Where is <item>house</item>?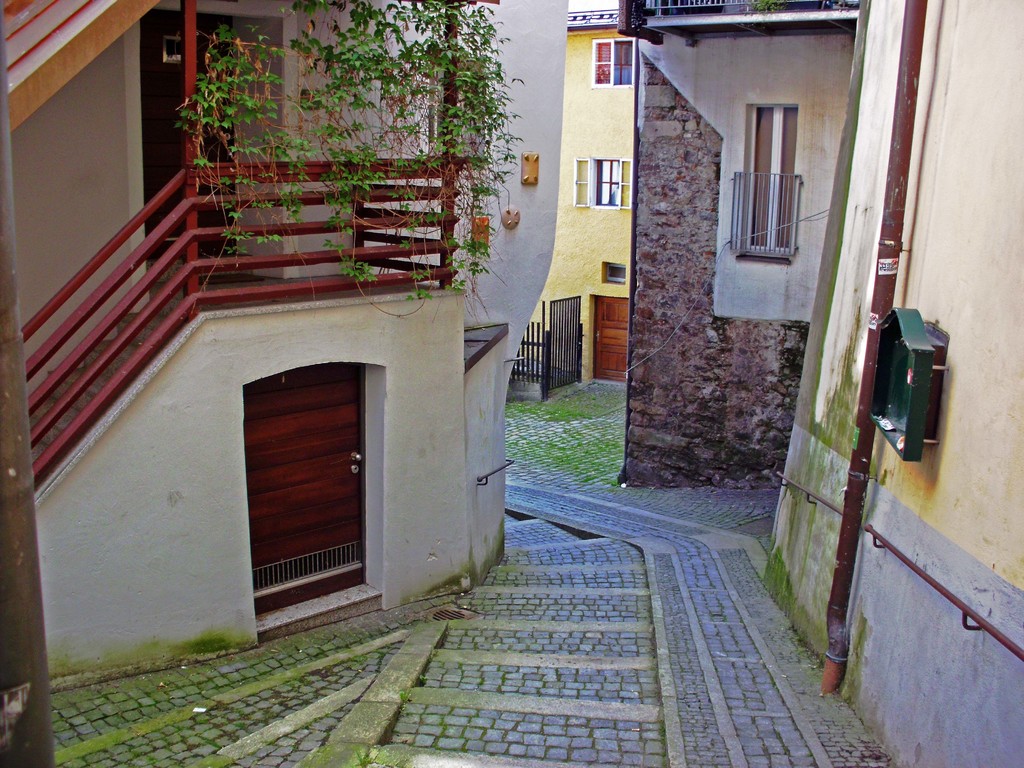
box(617, 0, 863, 487).
